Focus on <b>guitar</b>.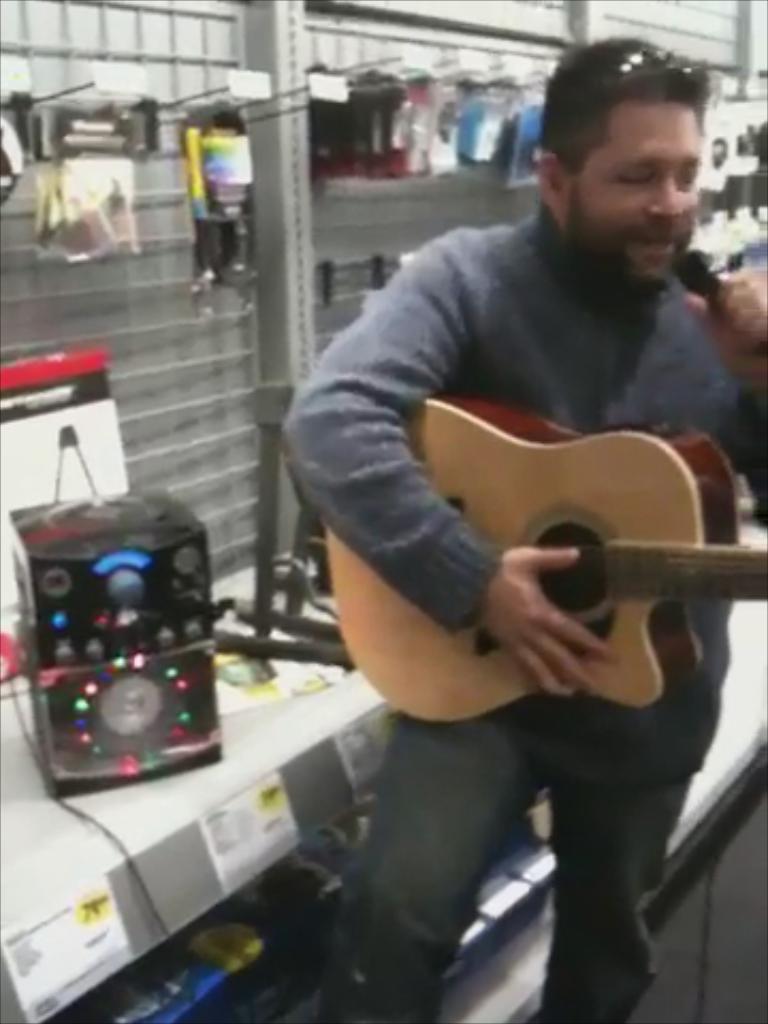
Focused at <box>320,384,766,725</box>.
